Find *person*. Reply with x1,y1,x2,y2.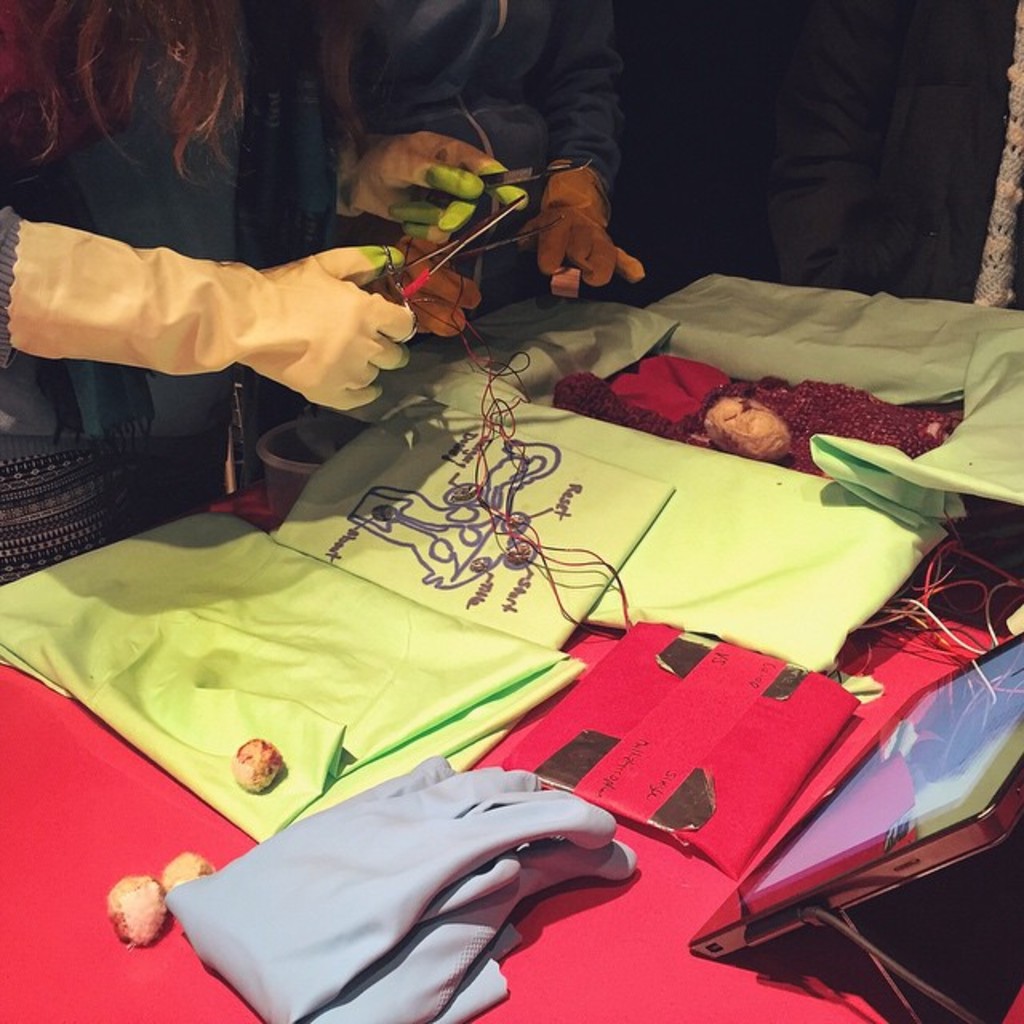
766,0,1022,312.
